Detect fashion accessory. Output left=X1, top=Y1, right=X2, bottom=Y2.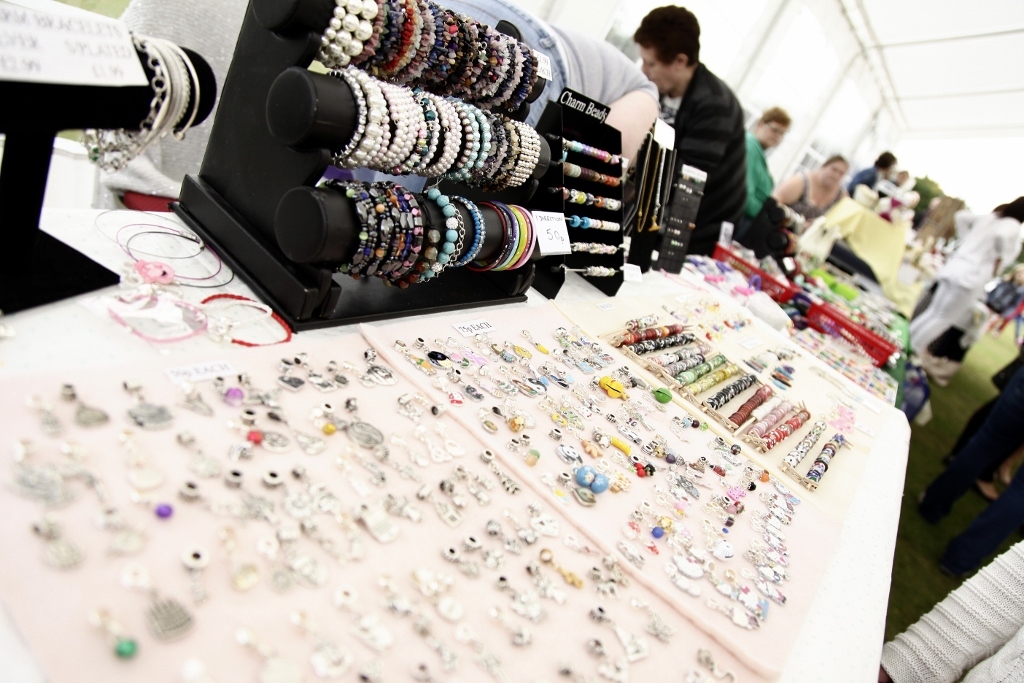
left=561, top=467, right=598, bottom=509.
